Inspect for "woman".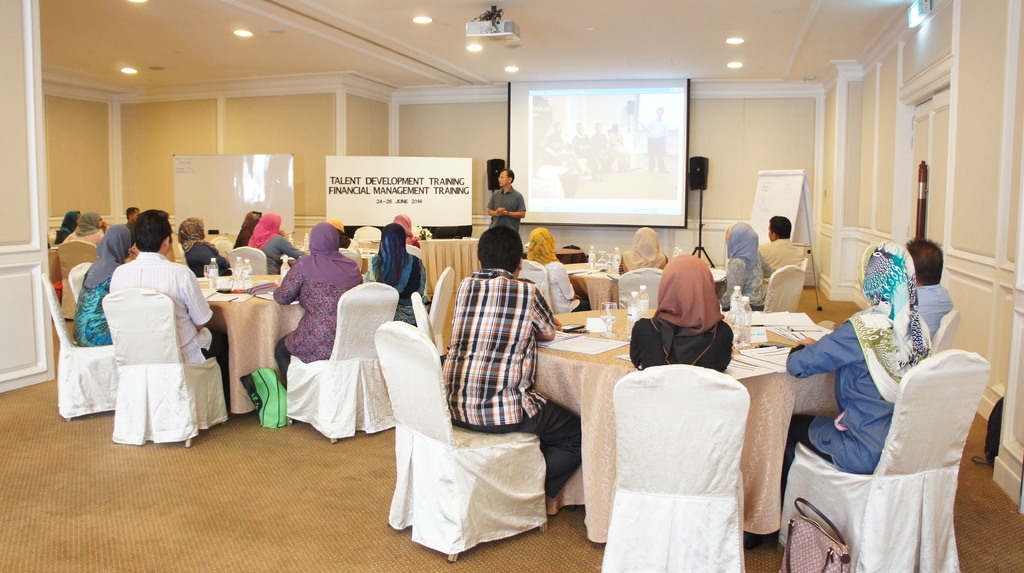
Inspection: region(180, 210, 226, 273).
